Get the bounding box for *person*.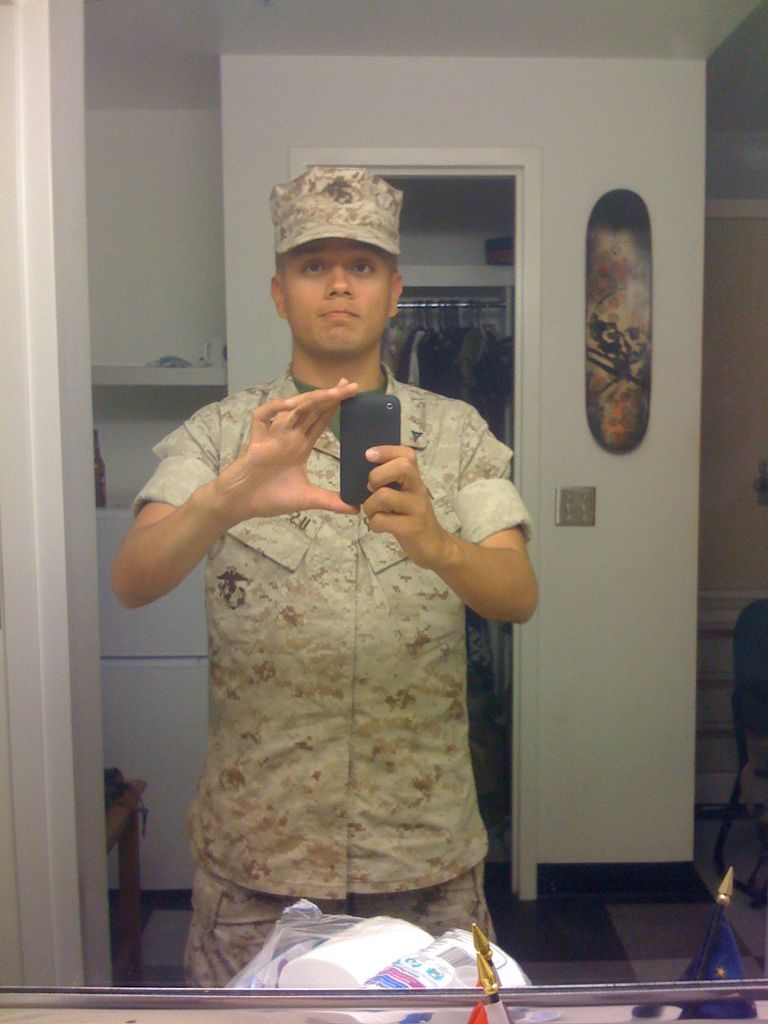
bbox=(122, 222, 545, 988).
